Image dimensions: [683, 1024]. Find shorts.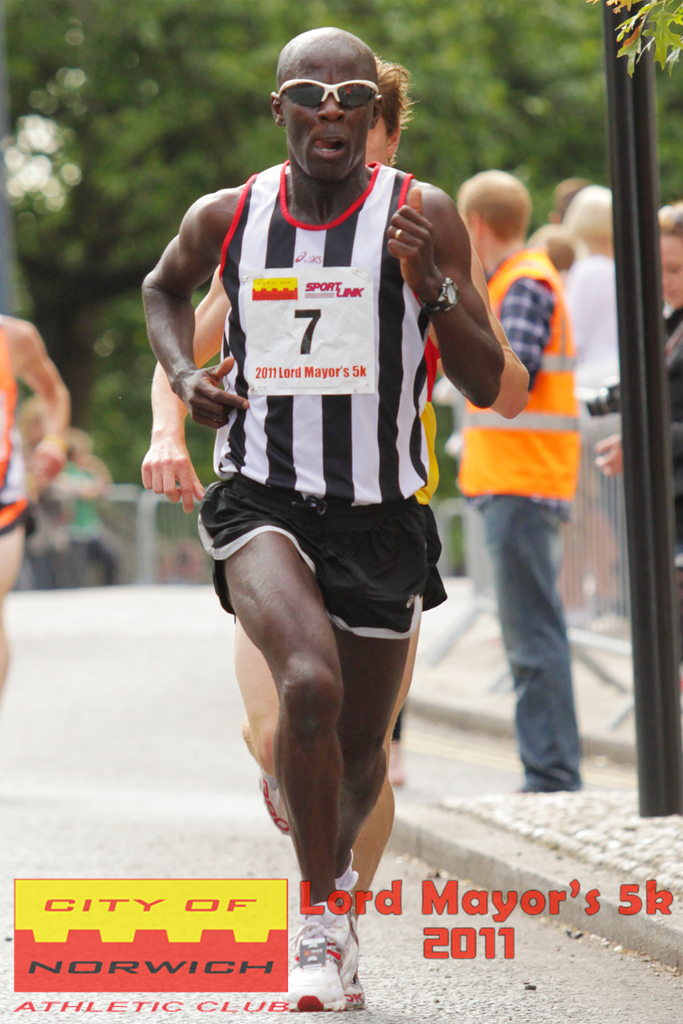
box(0, 497, 36, 546).
